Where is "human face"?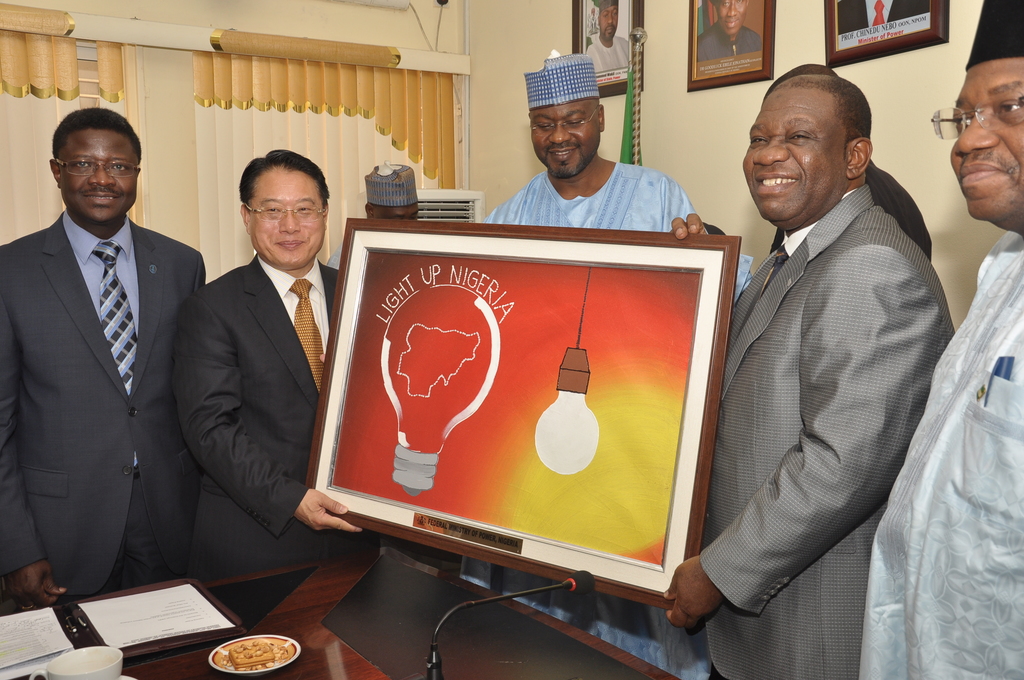
bbox(945, 56, 1022, 214).
